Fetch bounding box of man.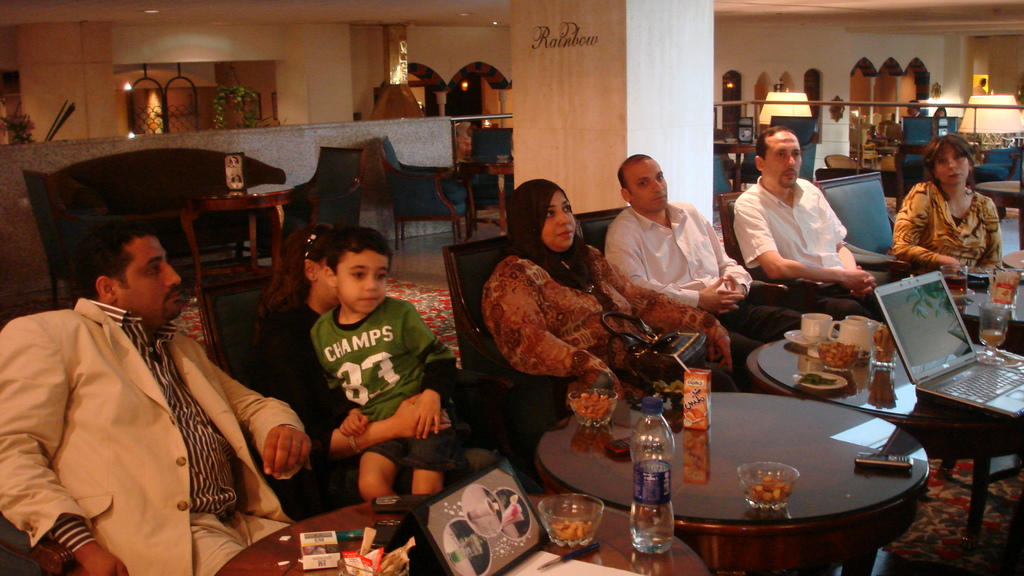
Bbox: (698, 141, 925, 317).
